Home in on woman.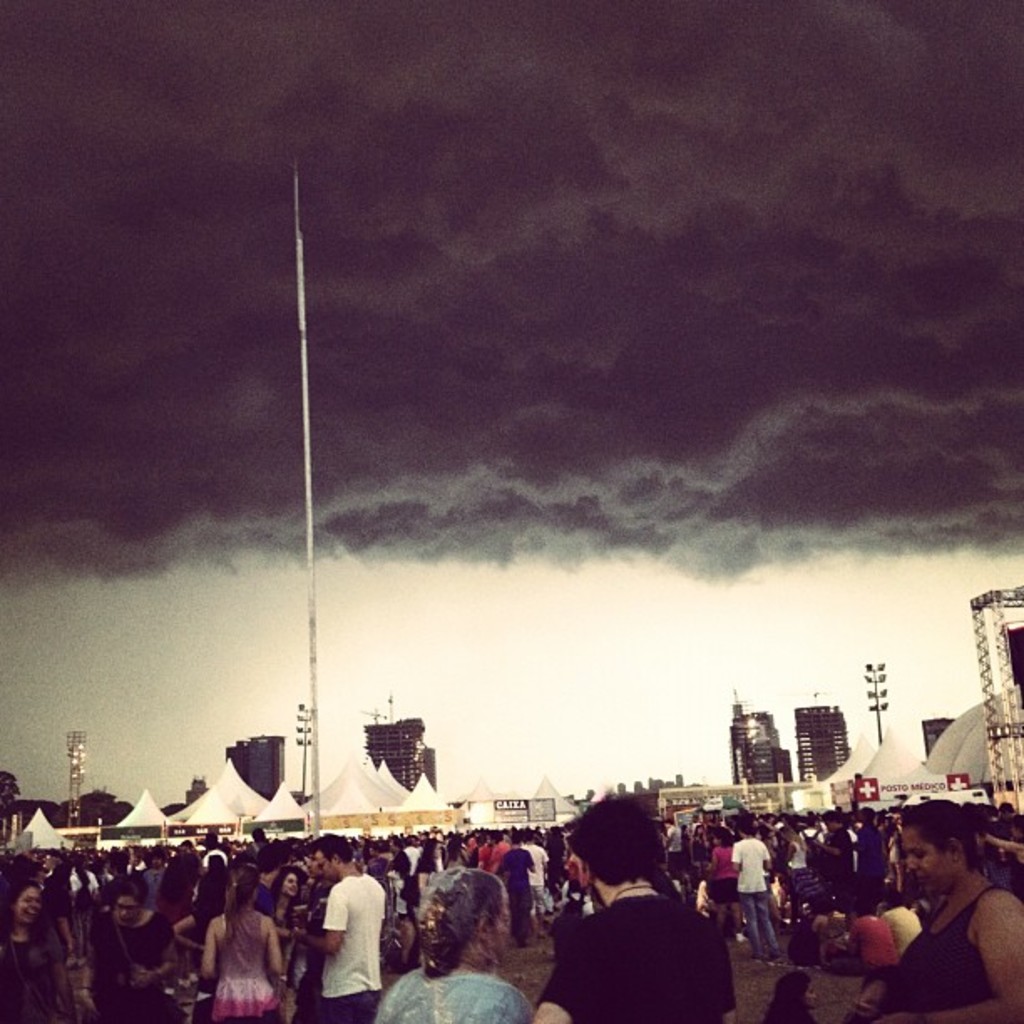
Homed in at 370 865 534 1022.
